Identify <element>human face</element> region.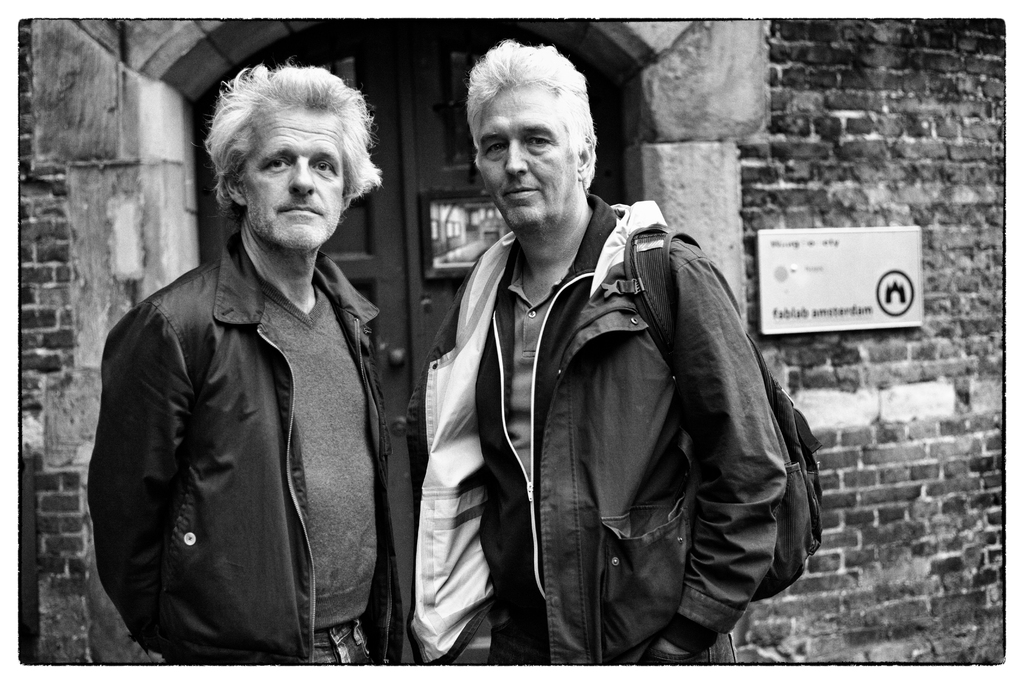
Region: 241/105/341/250.
